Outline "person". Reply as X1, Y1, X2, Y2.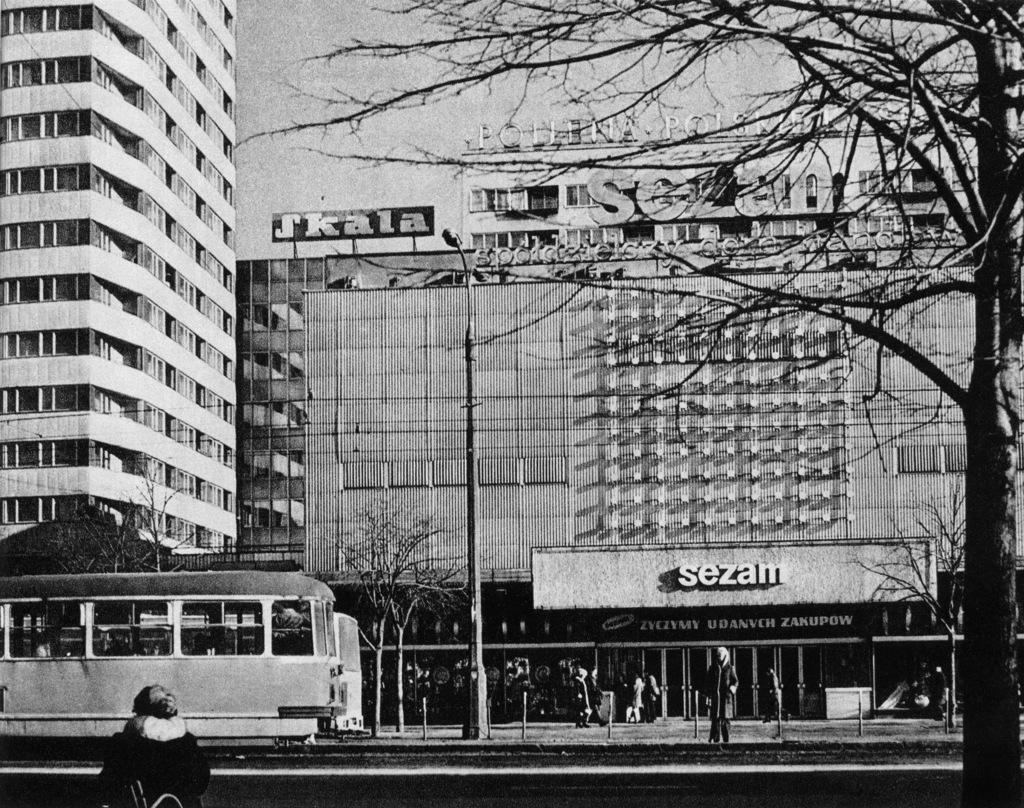
644, 677, 660, 718.
